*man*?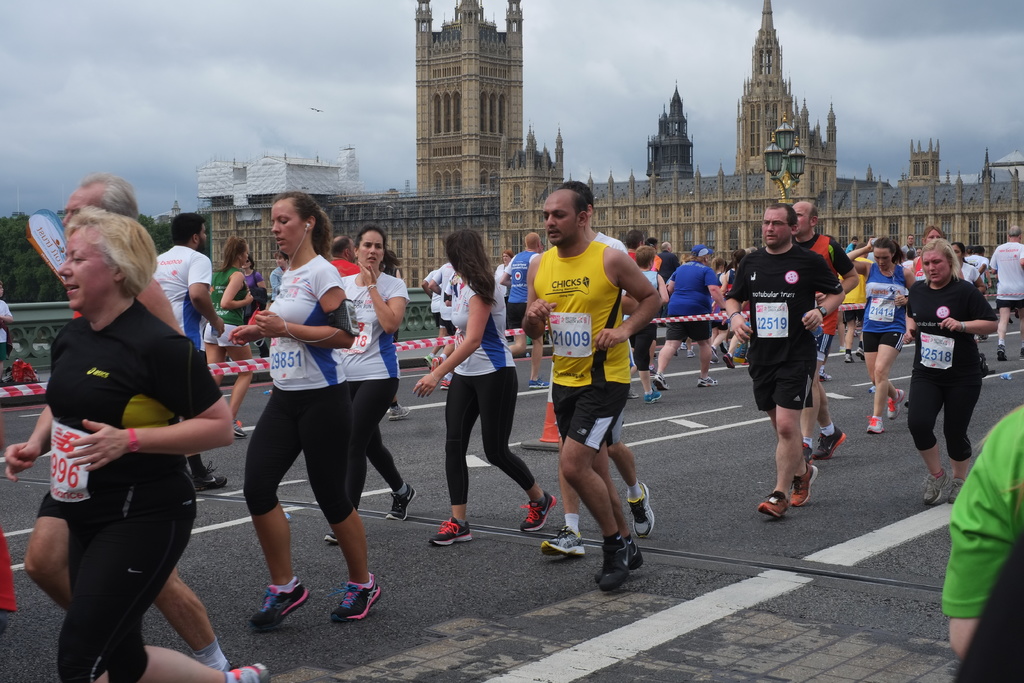
[791,196,867,460]
